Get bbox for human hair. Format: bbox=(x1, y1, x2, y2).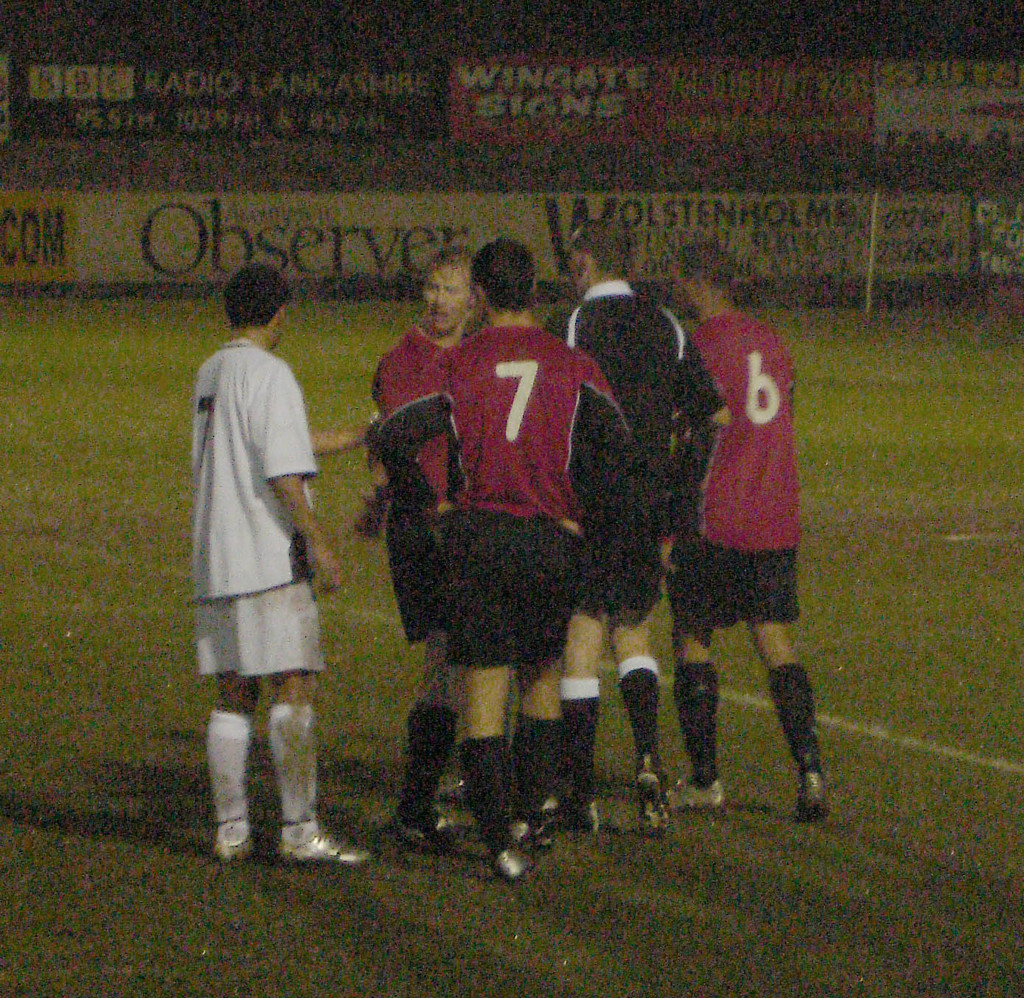
bbox=(222, 258, 292, 327).
